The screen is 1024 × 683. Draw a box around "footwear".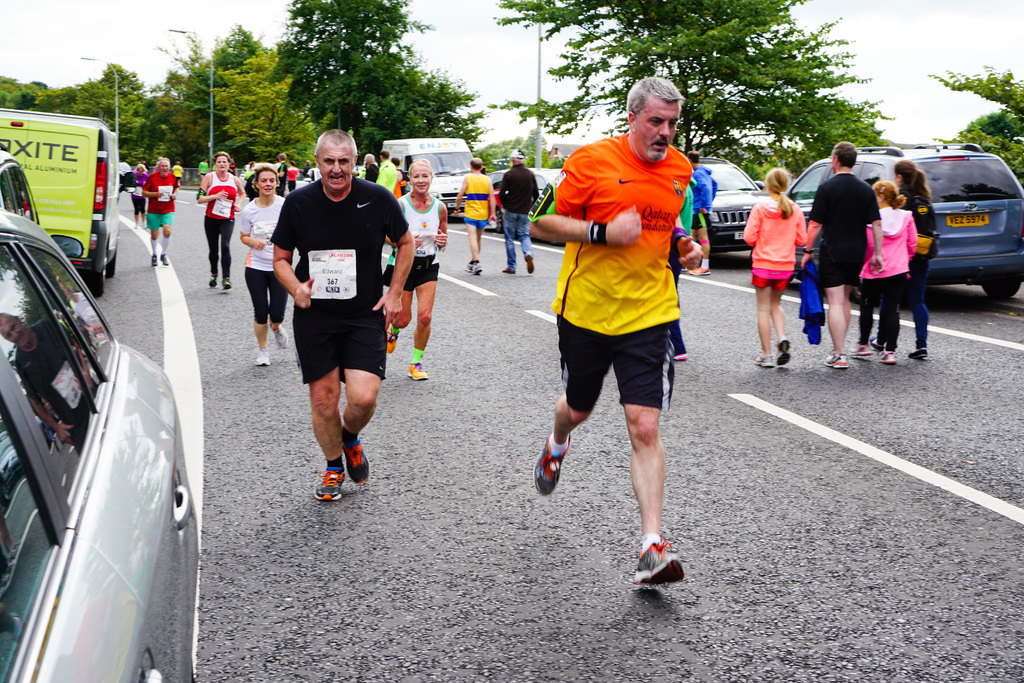
303, 445, 372, 506.
